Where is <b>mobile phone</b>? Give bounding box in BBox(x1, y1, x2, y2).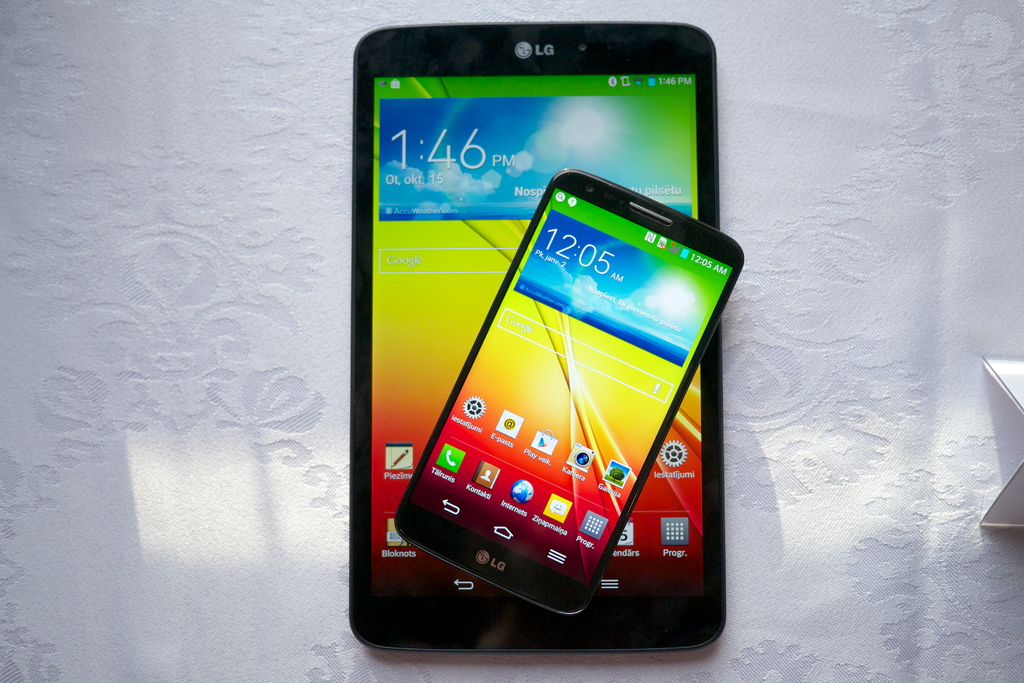
BBox(352, 26, 719, 661).
